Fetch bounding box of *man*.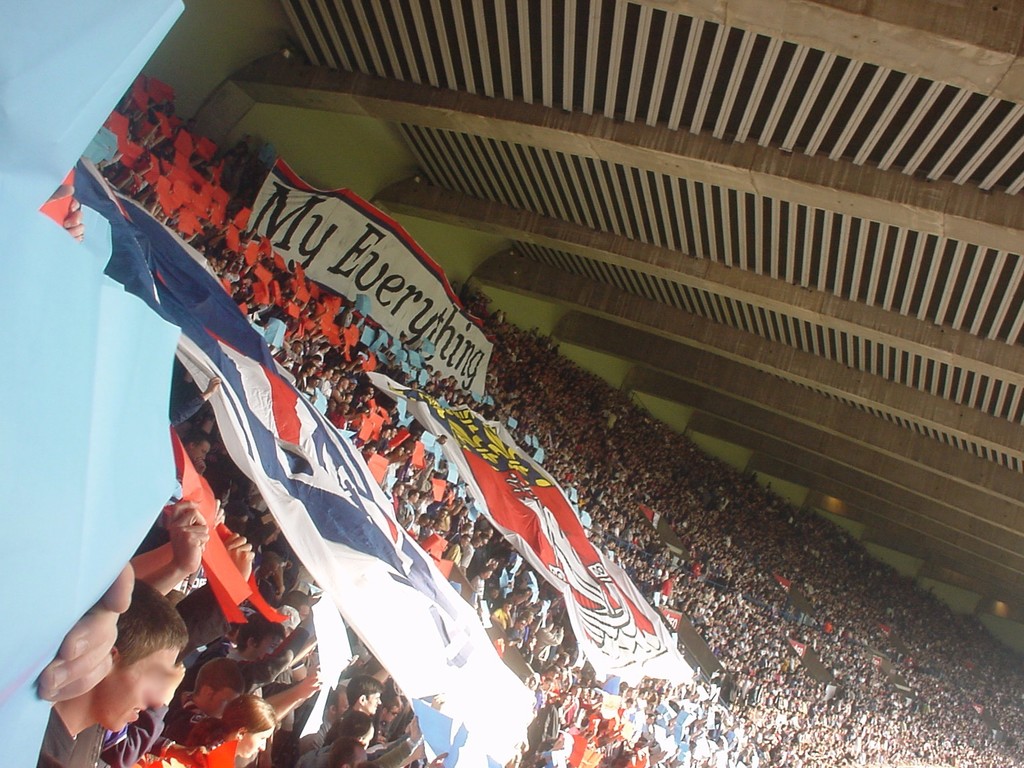
Bbox: [left=451, top=504, right=467, bottom=535].
